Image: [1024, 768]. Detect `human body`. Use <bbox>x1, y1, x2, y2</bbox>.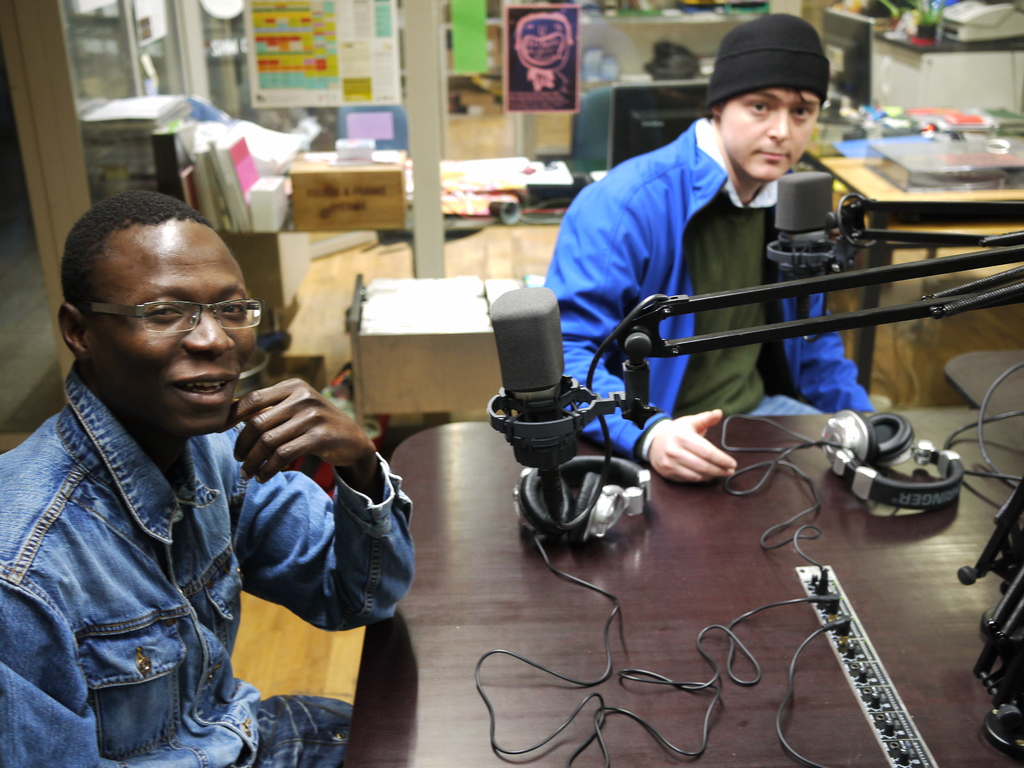
<bbox>543, 11, 868, 482</bbox>.
